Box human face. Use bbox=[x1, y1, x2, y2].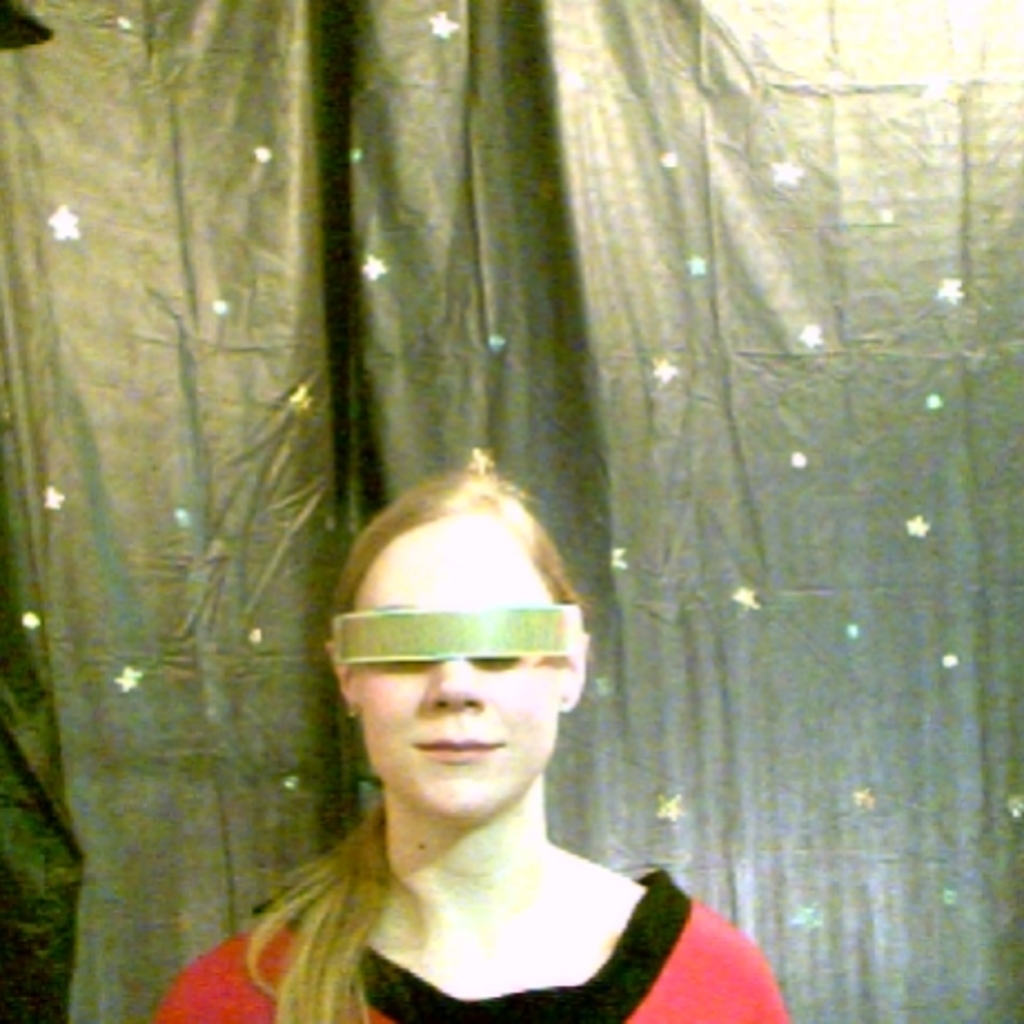
bbox=[354, 523, 563, 819].
